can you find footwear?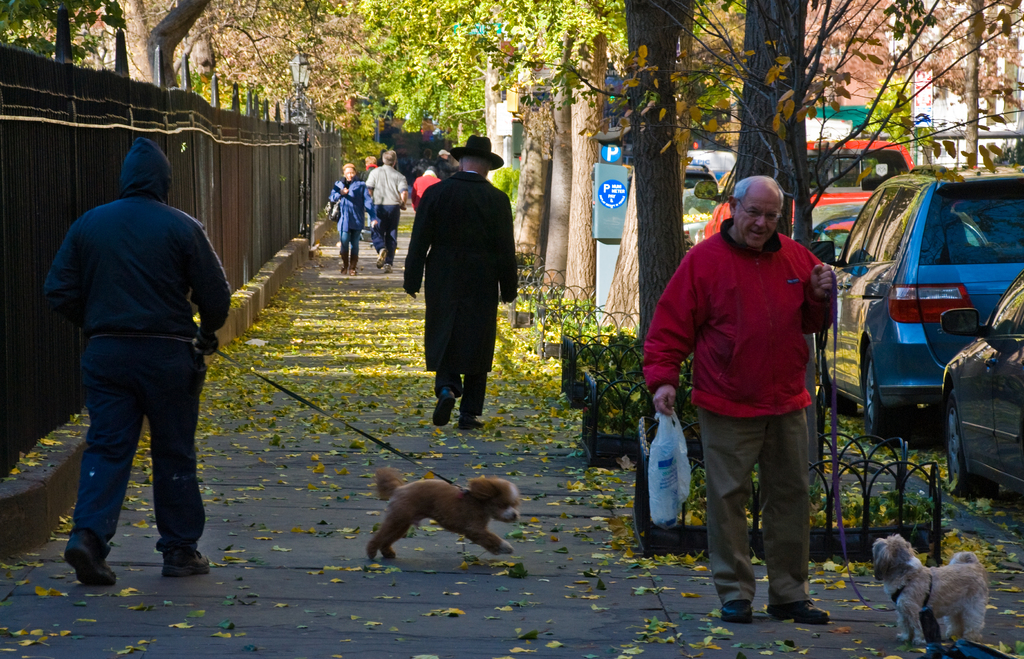
Yes, bounding box: [51, 522, 110, 585].
